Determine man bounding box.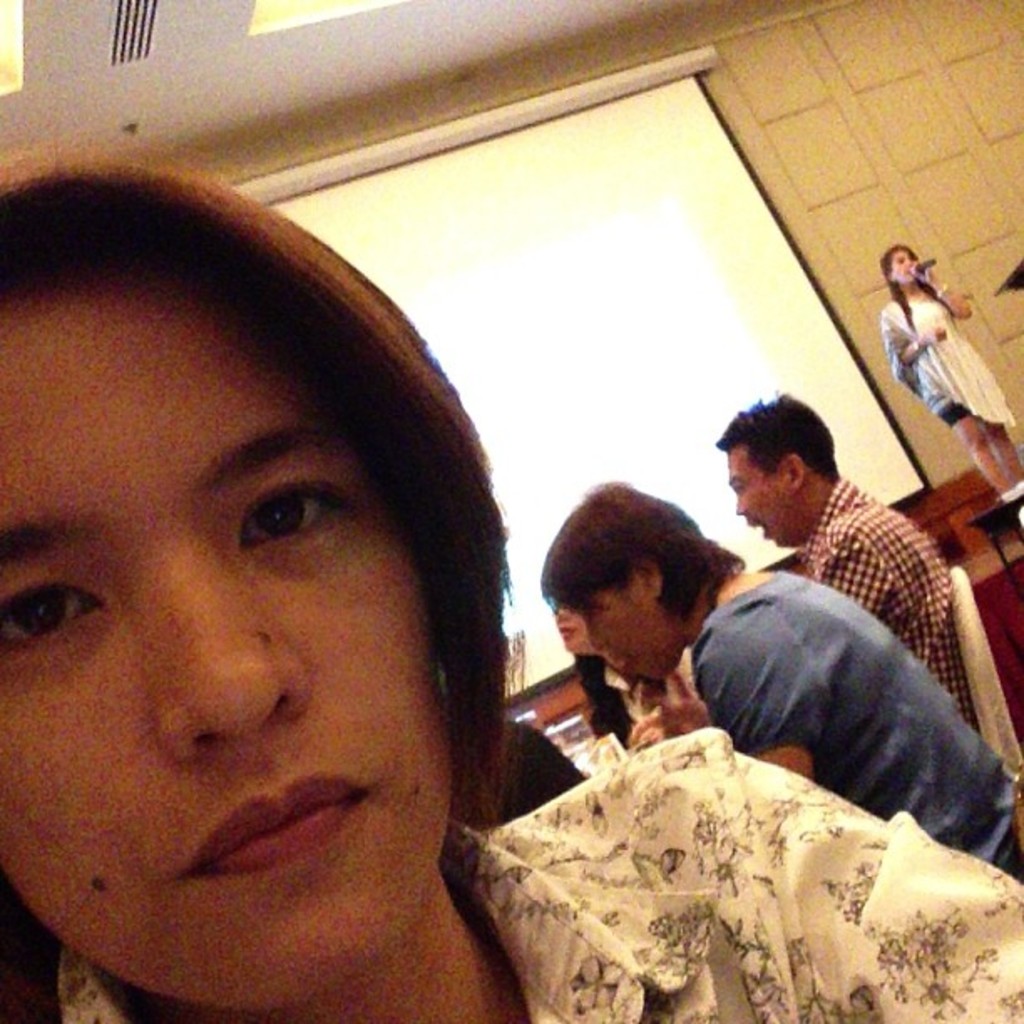
Determined: [x1=539, y1=484, x2=1022, y2=887].
